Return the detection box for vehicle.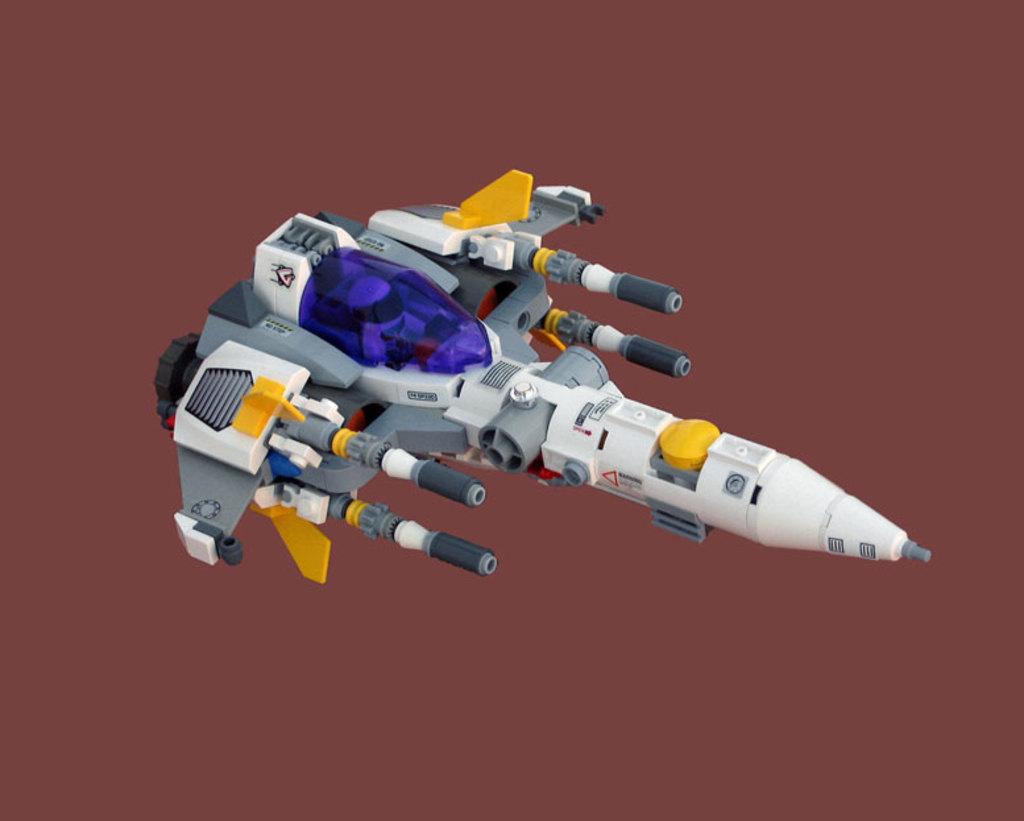
bbox=(154, 220, 937, 594).
